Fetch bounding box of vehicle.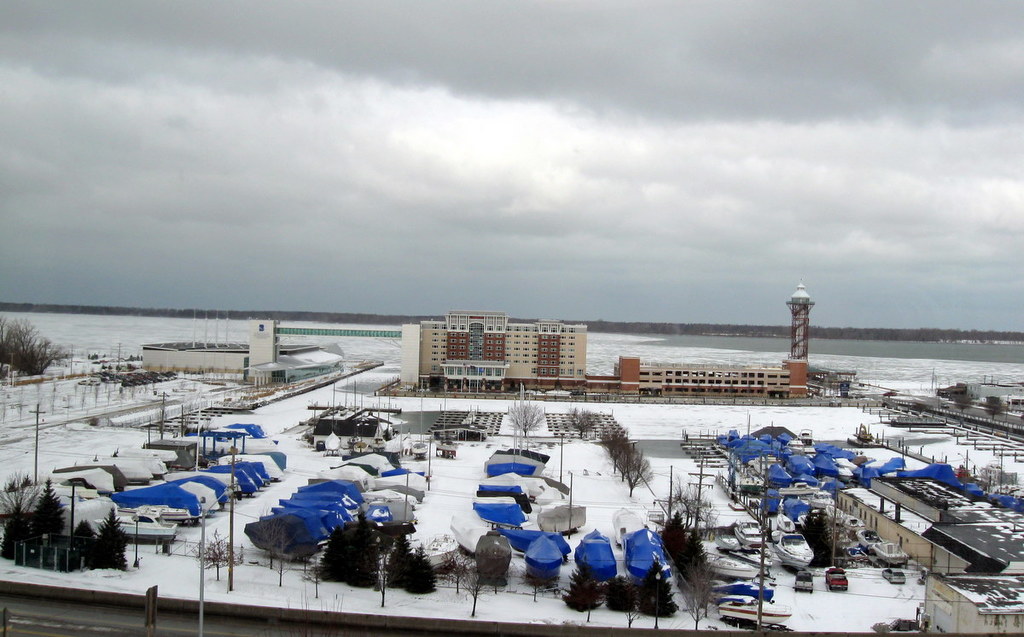
Bbox: box(843, 514, 870, 528).
